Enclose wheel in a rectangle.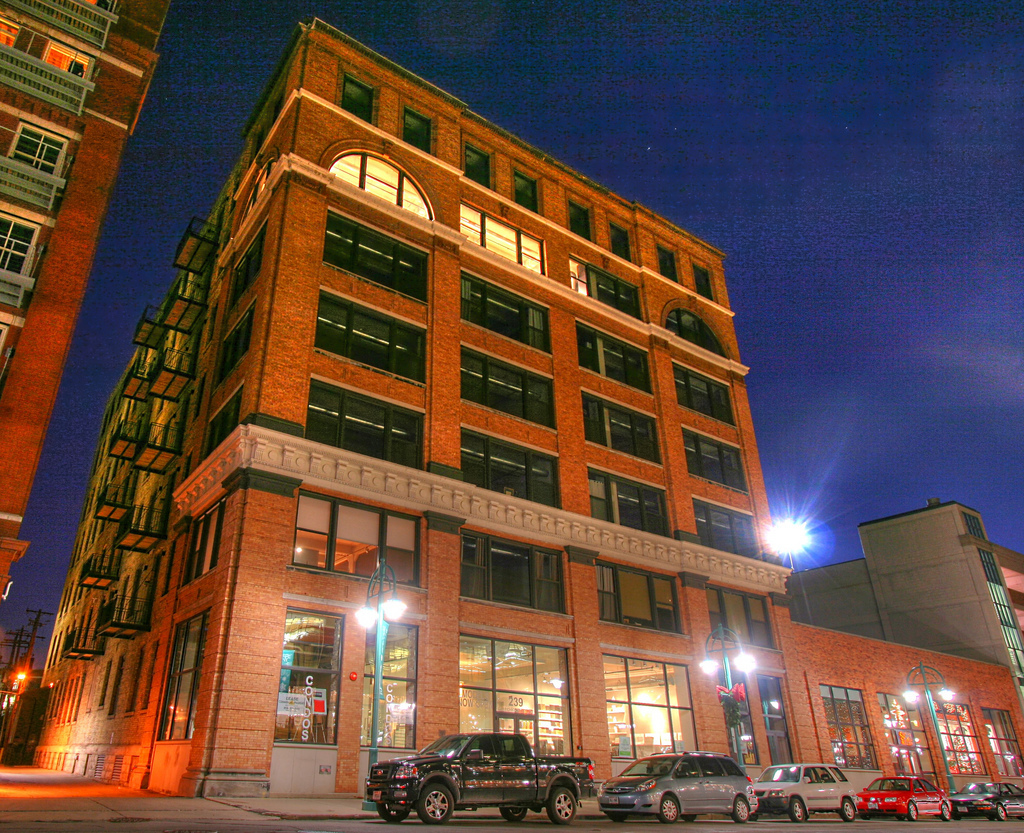
[x1=729, y1=795, x2=756, y2=828].
